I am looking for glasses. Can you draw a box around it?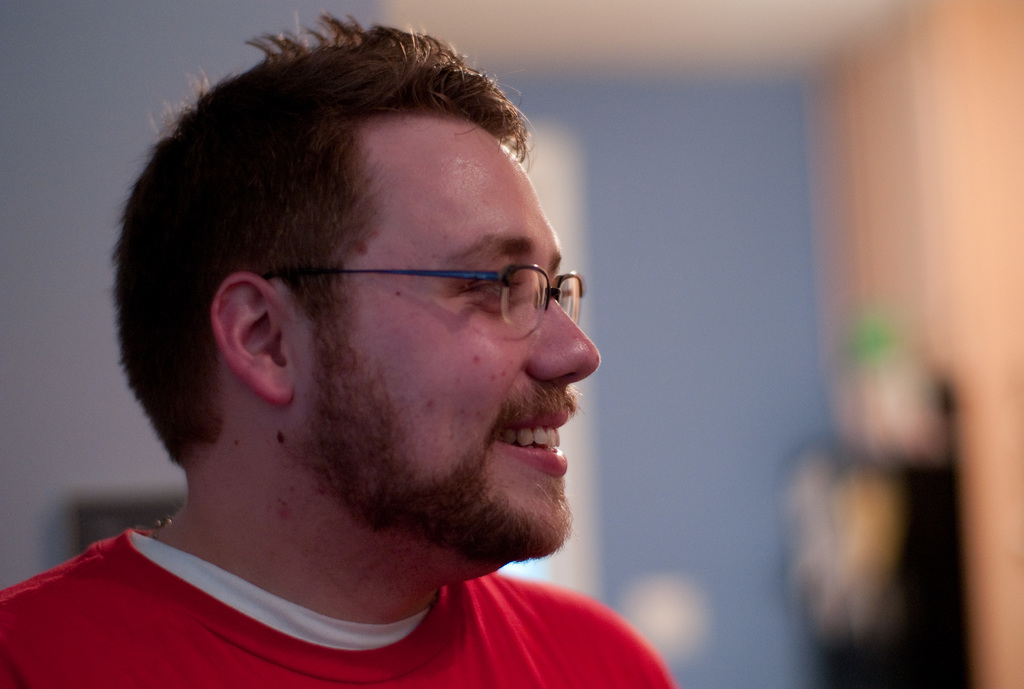
Sure, the bounding box is (259, 257, 589, 334).
